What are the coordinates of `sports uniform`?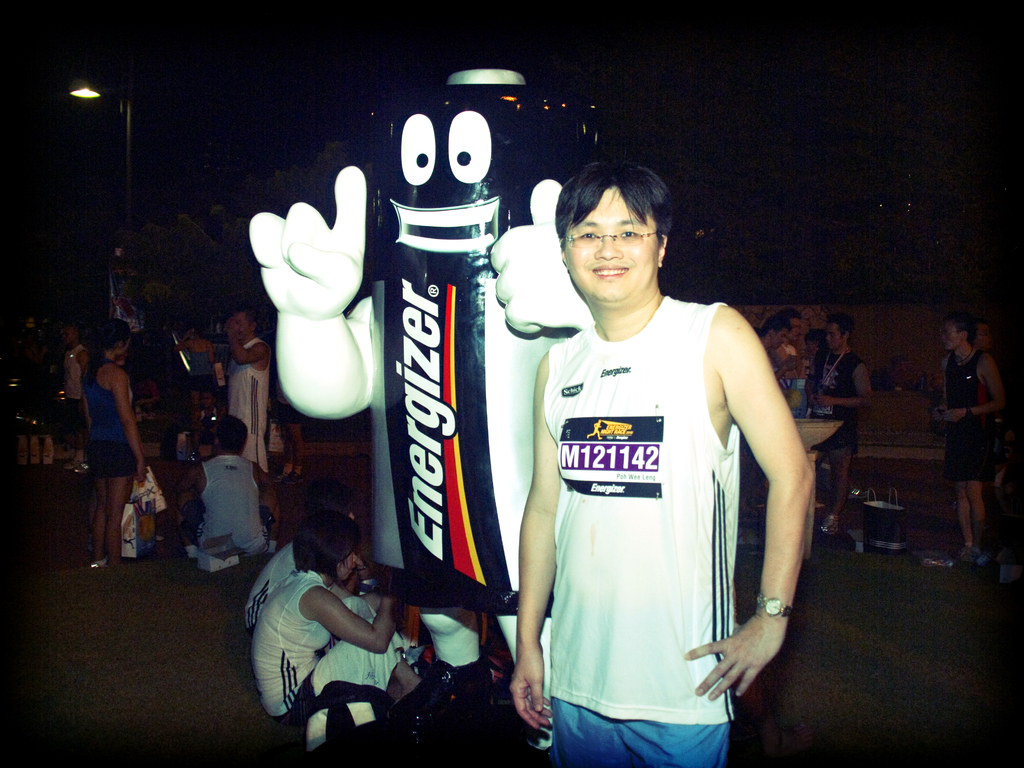
box=[193, 439, 271, 574].
